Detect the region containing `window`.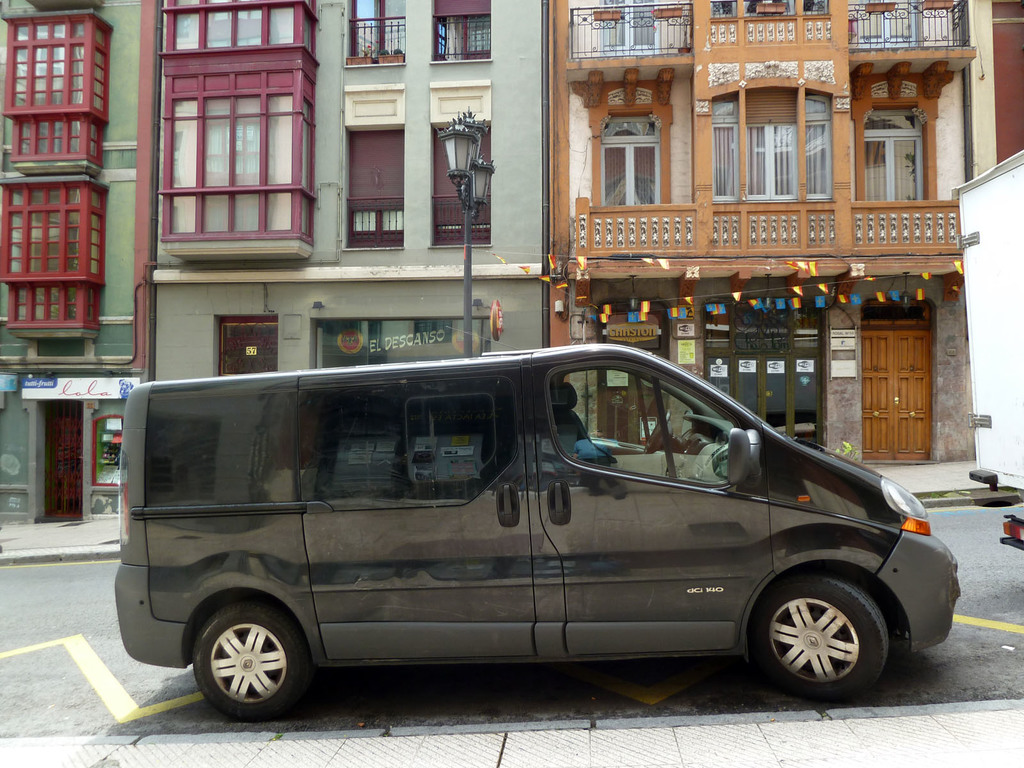
box=[218, 318, 281, 371].
